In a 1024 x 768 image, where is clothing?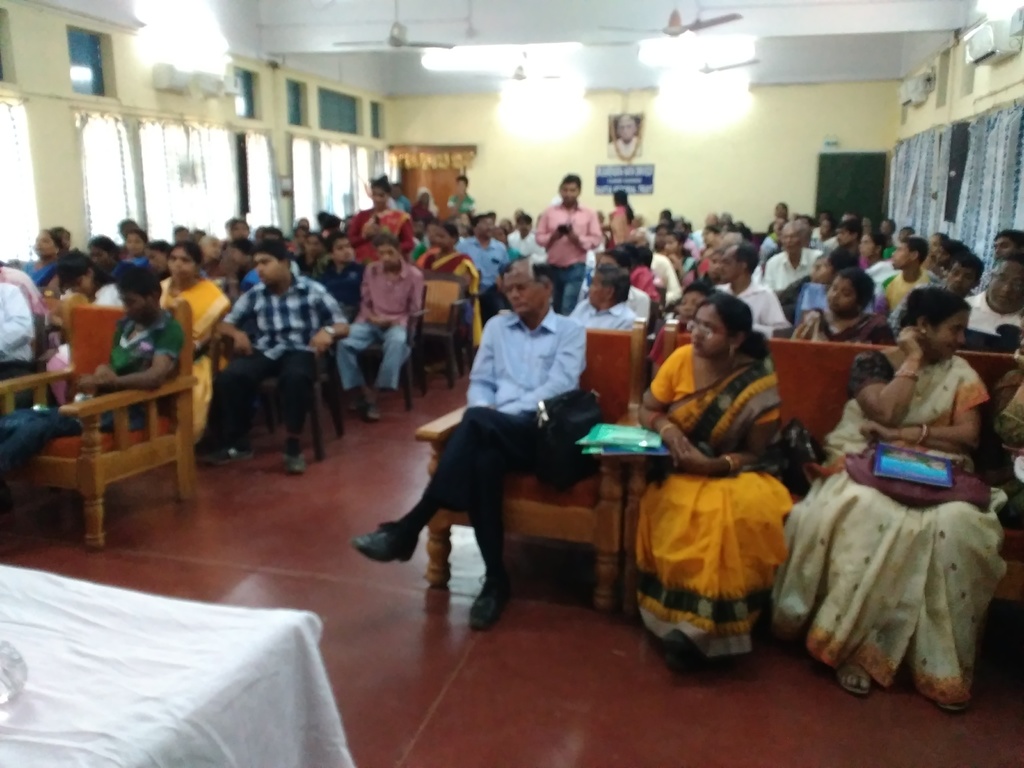
(left=960, top=287, right=1023, bottom=342).
